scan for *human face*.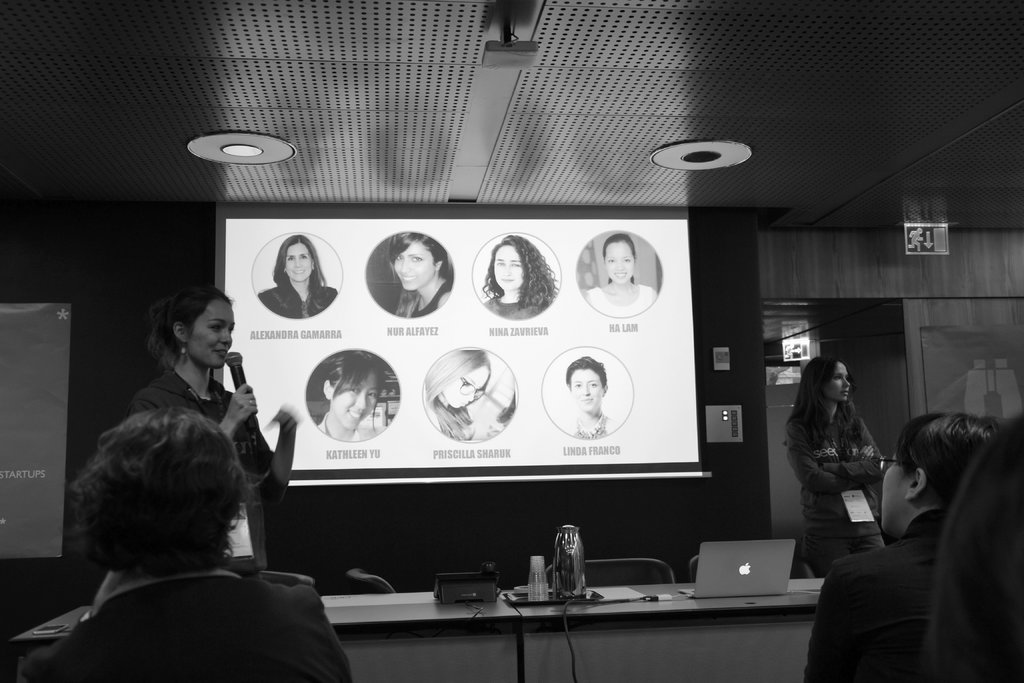
Scan result: (494,245,524,292).
